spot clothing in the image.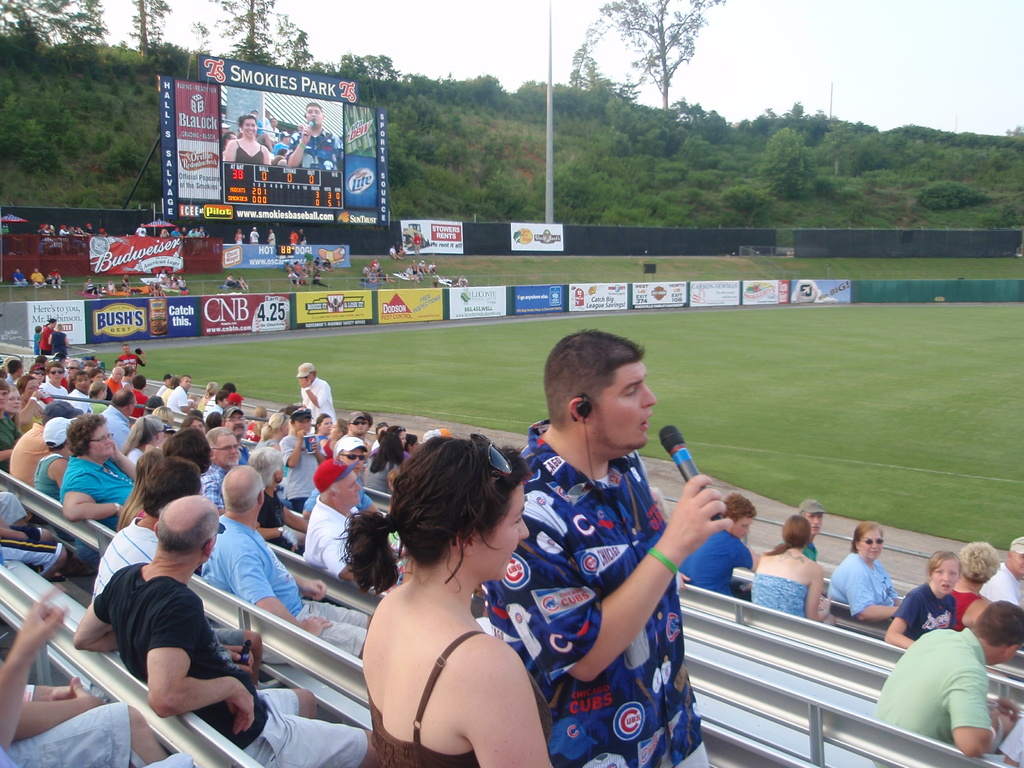
clothing found at (504, 419, 700, 749).
